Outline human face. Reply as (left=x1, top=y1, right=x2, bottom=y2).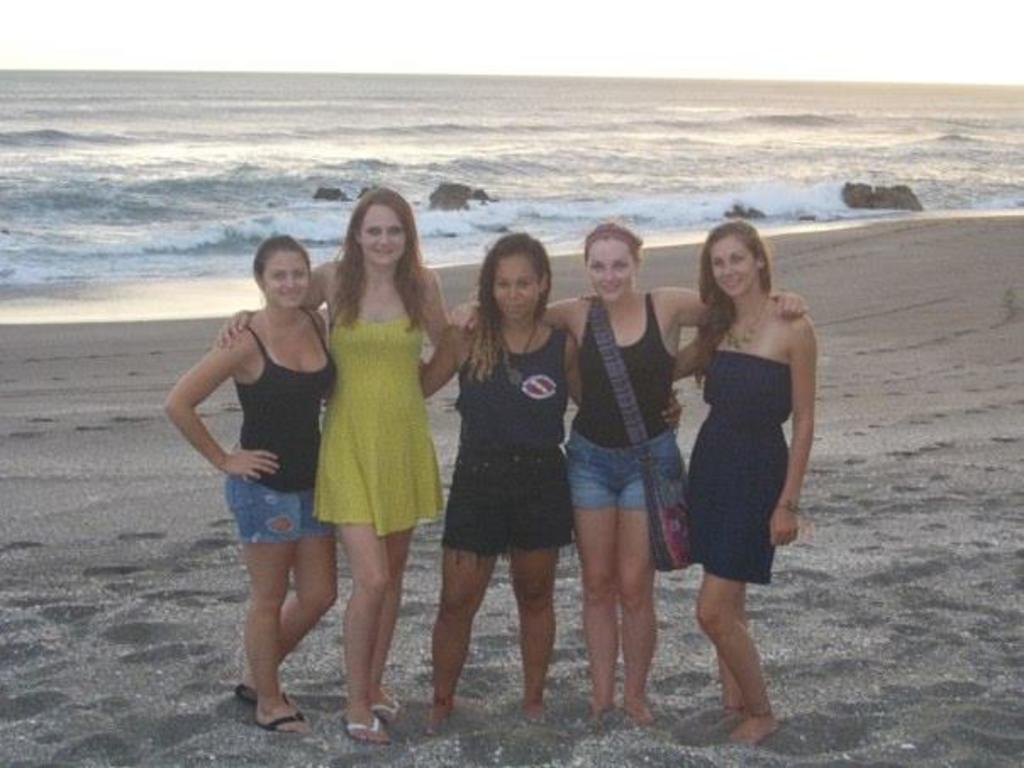
(left=268, top=256, right=305, bottom=300).
